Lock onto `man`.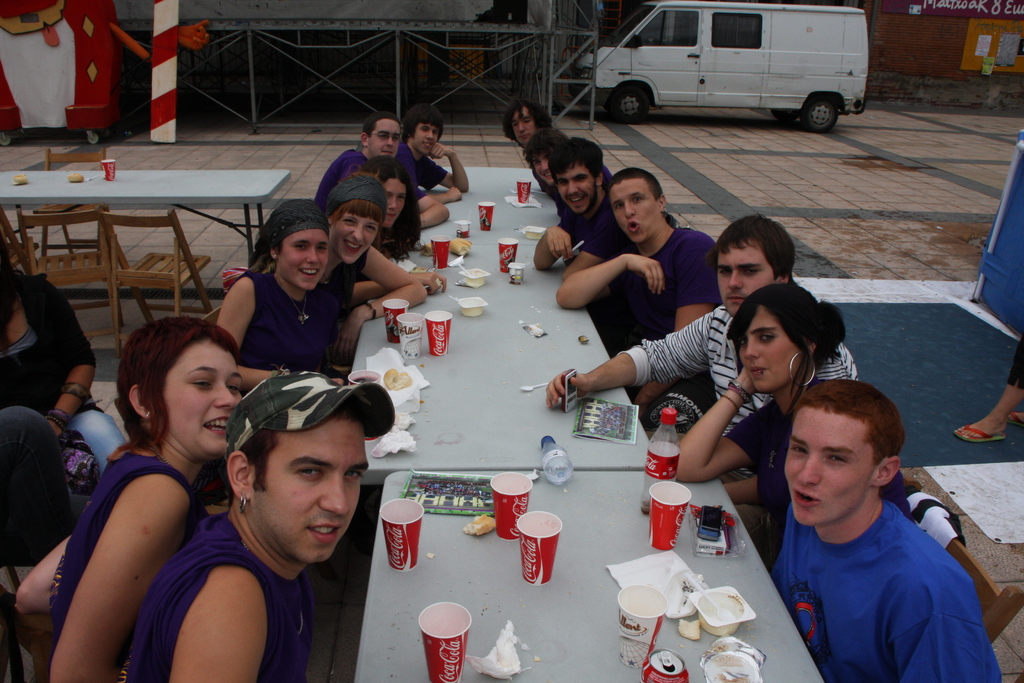
Locked: (x1=394, y1=106, x2=471, y2=202).
